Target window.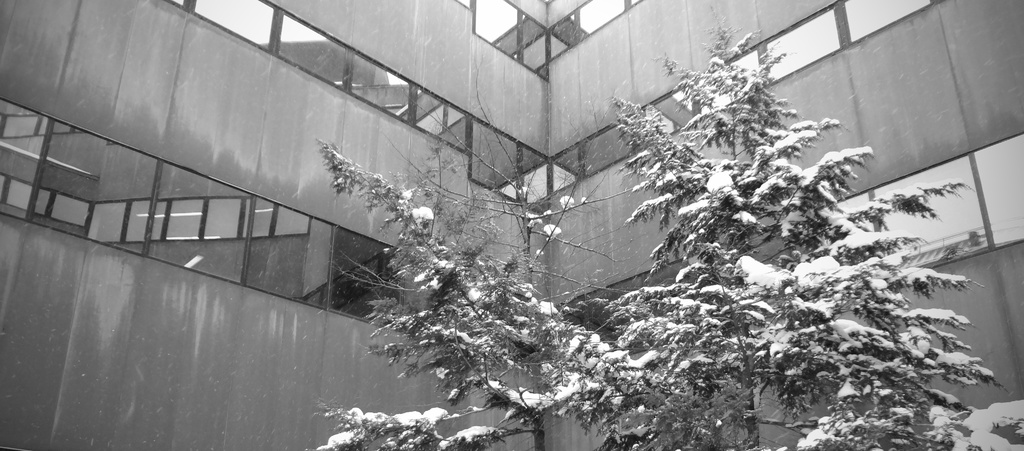
Target region: <box>203,193,312,241</box>.
